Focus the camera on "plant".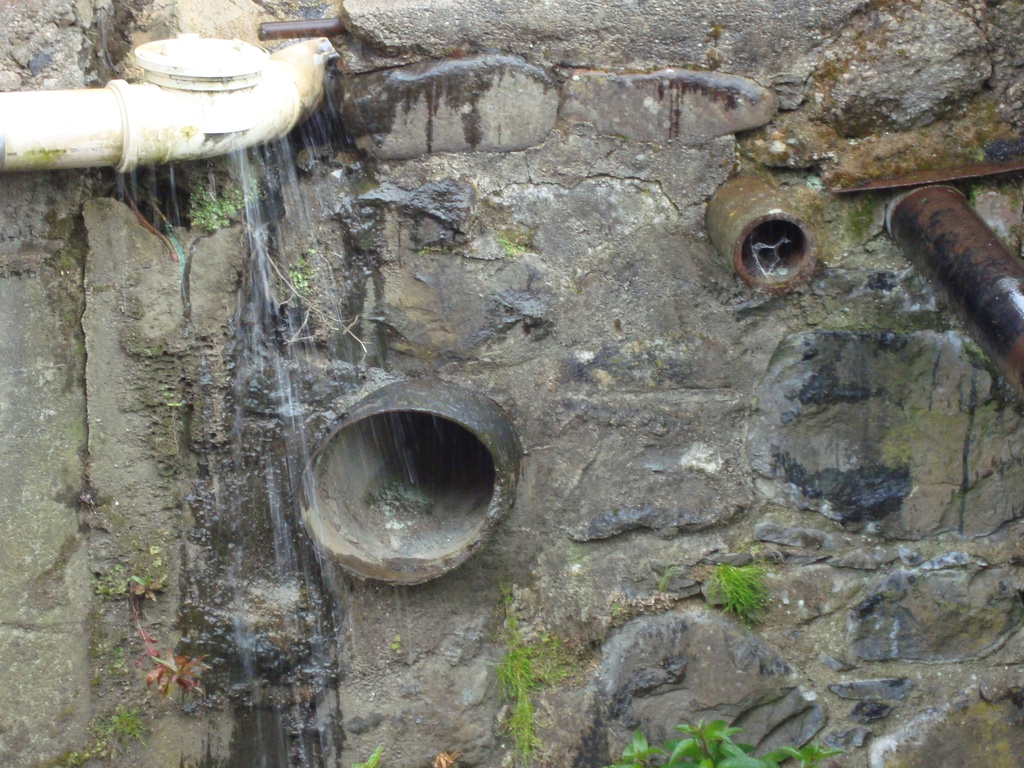
Focus region: <bbox>108, 646, 141, 669</bbox>.
